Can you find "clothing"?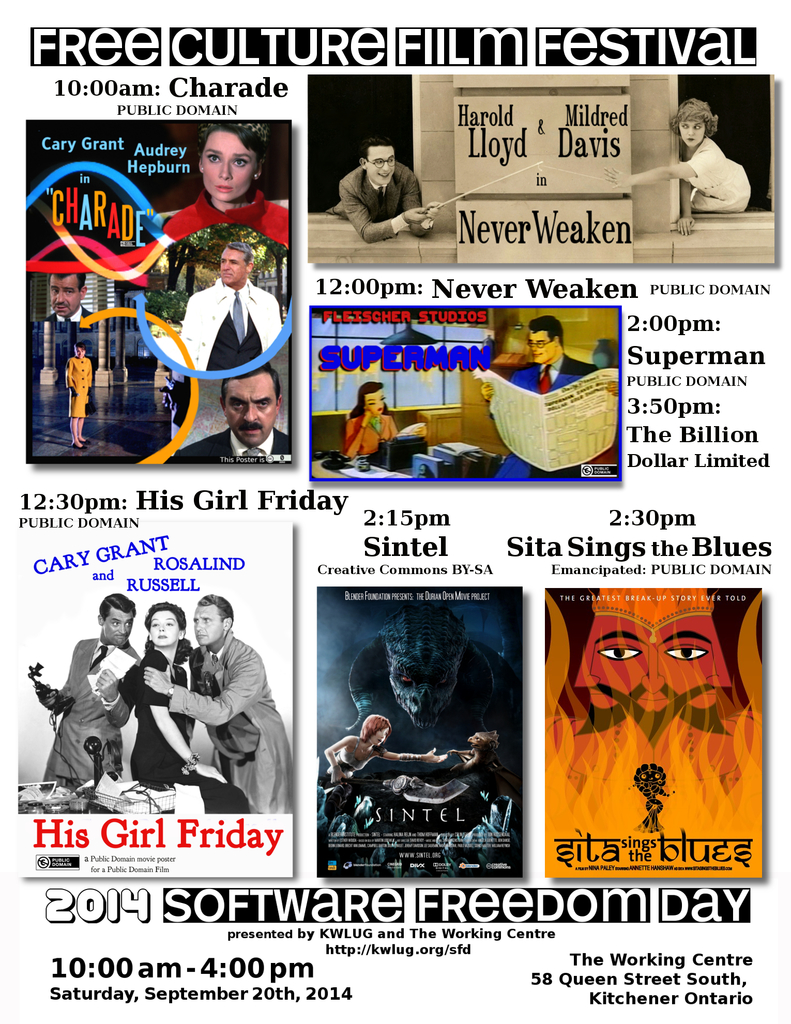
Yes, bounding box: [689,138,751,214].
